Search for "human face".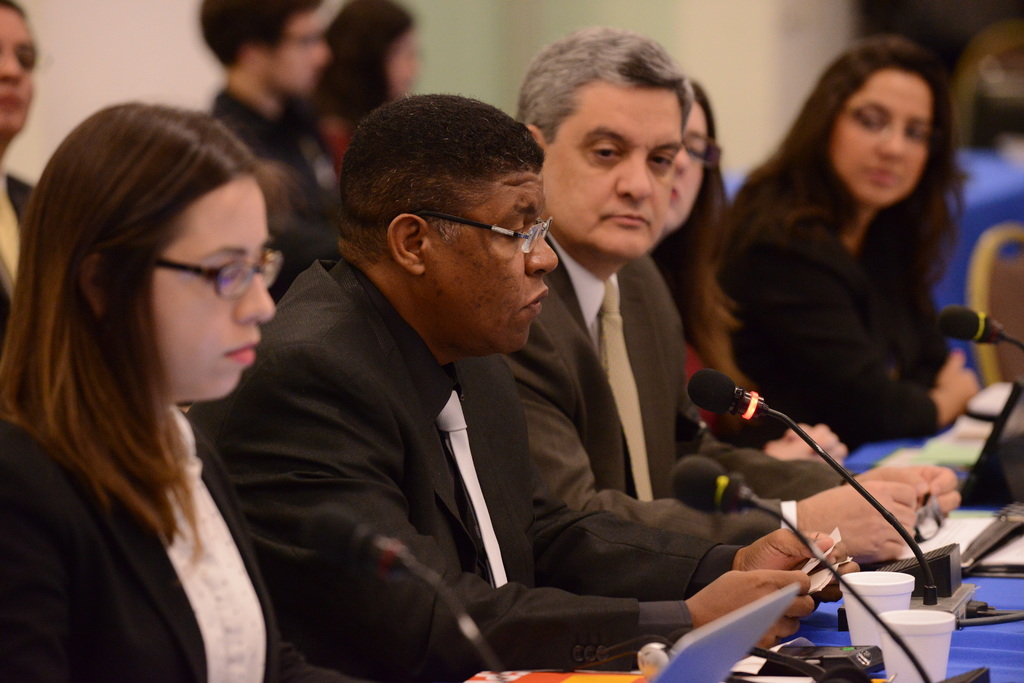
Found at x1=0, y1=4, x2=36, y2=137.
